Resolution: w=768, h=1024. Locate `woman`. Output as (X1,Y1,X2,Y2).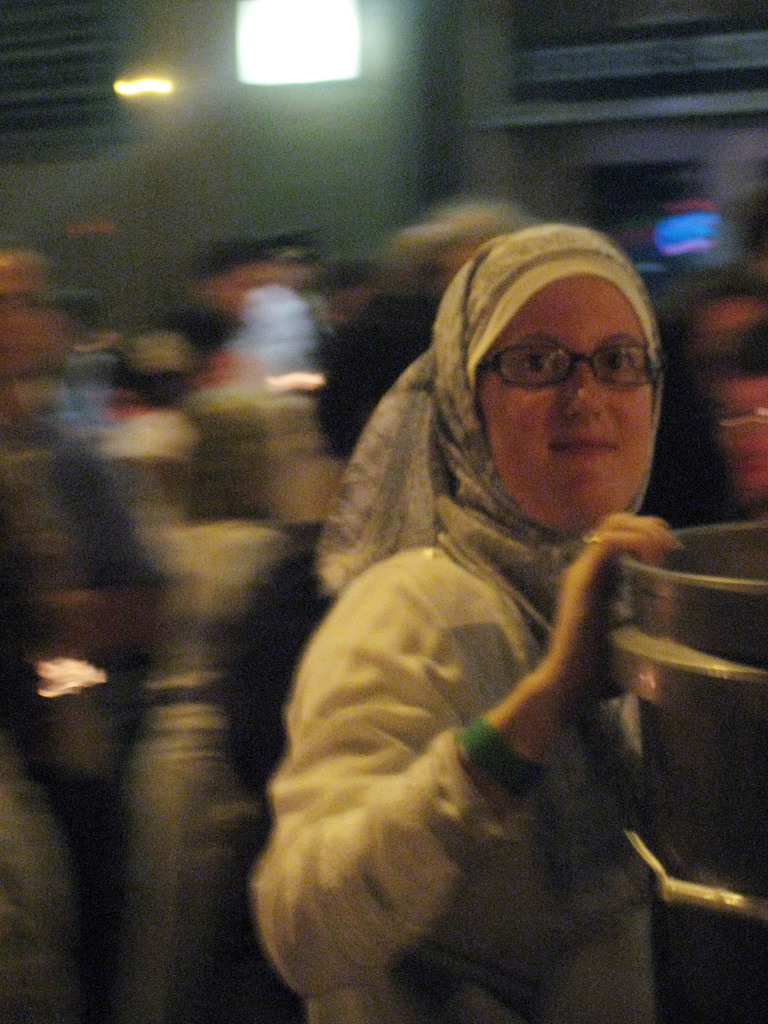
(218,177,738,996).
